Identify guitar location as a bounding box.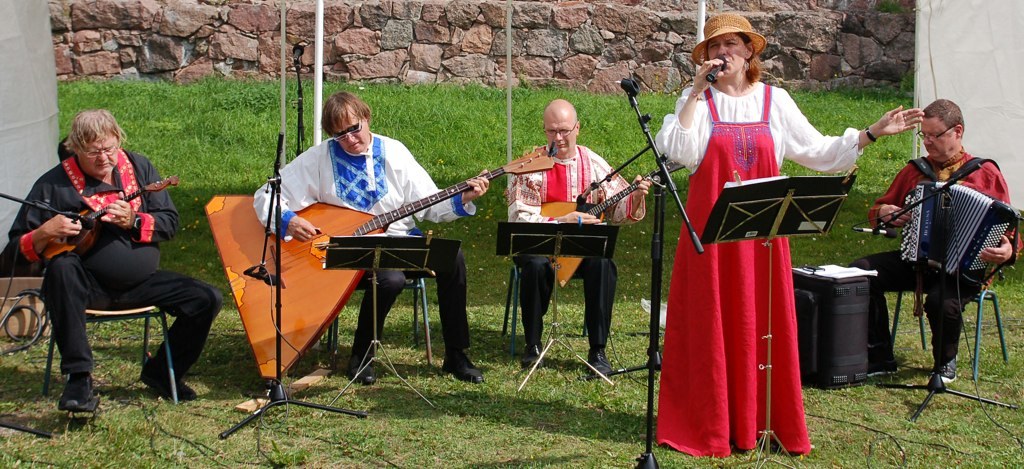
left=313, top=165, right=517, bottom=256.
